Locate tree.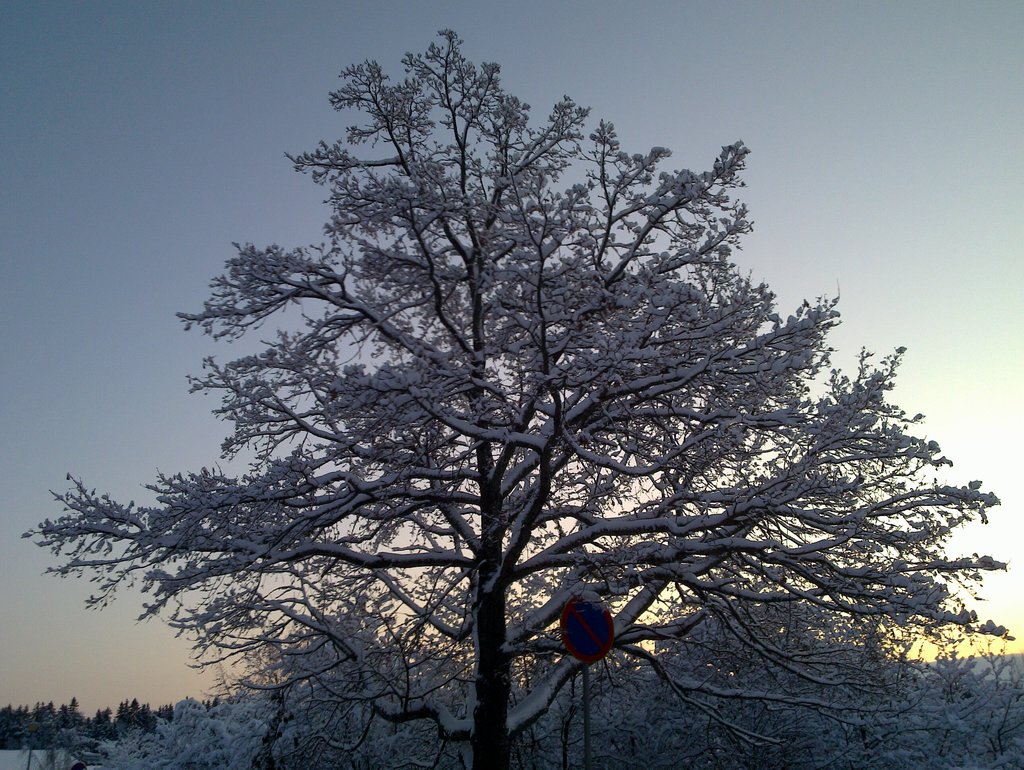
Bounding box: box(17, 28, 1011, 769).
